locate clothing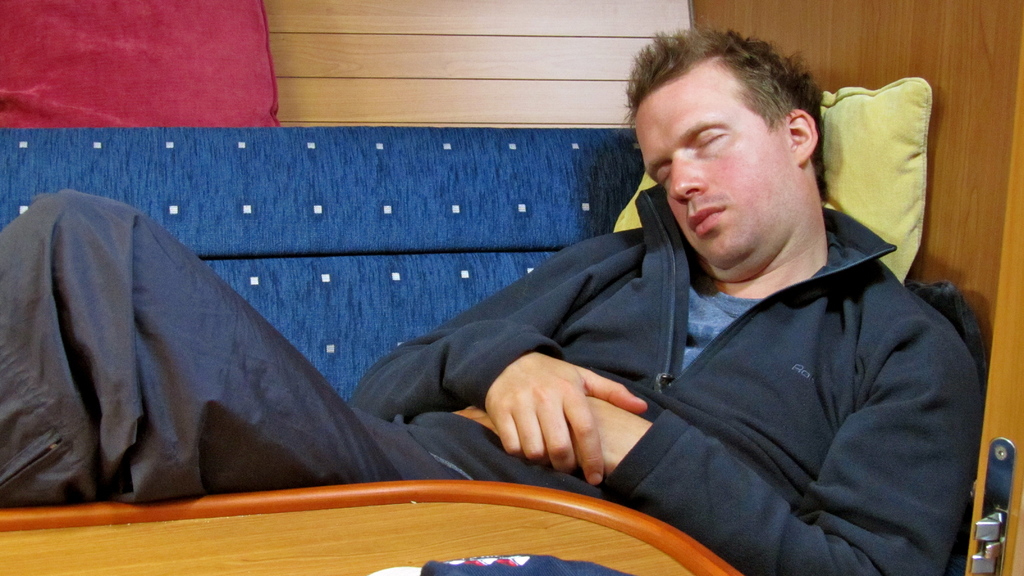
(0, 175, 984, 572)
